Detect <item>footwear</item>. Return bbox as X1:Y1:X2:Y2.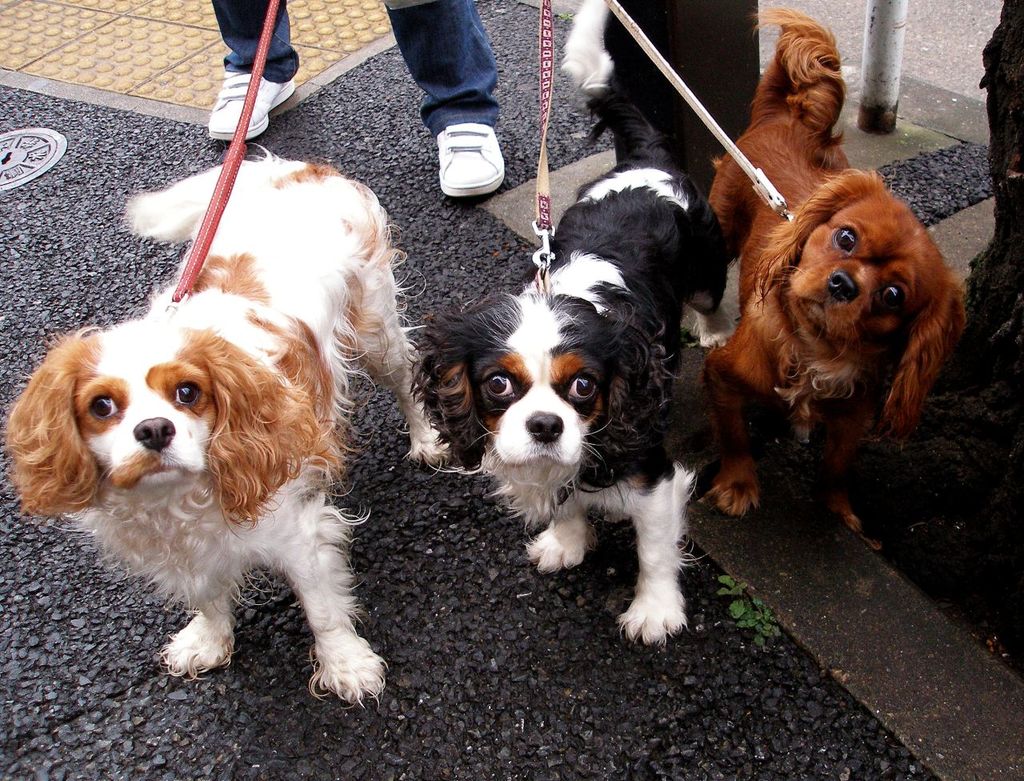
434:124:513:196.
